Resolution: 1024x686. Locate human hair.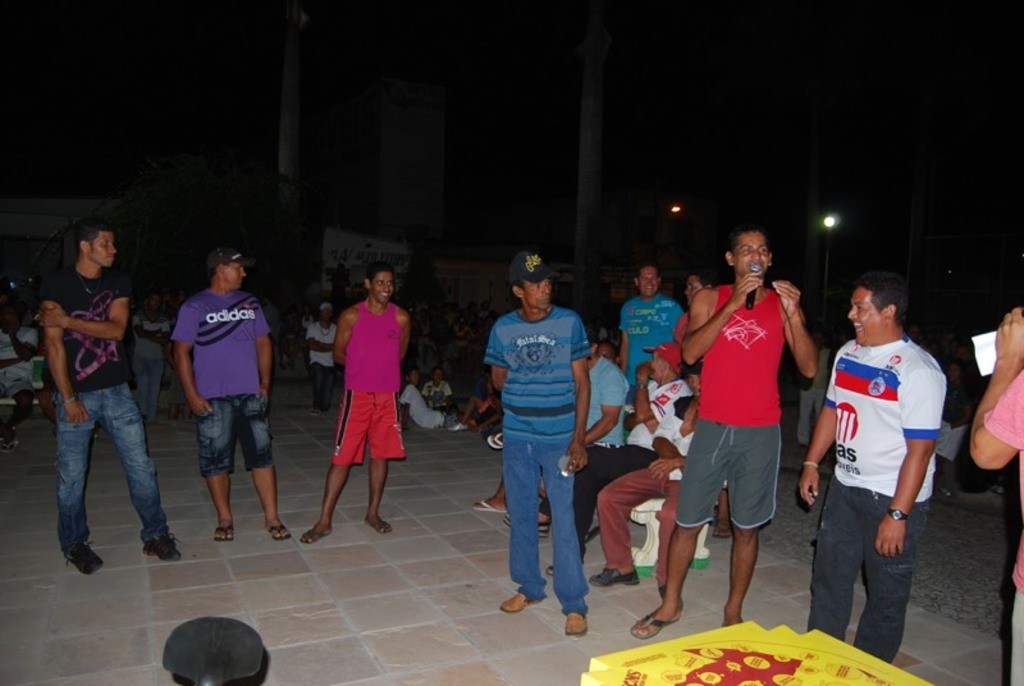
left=364, top=260, right=394, bottom=285.
